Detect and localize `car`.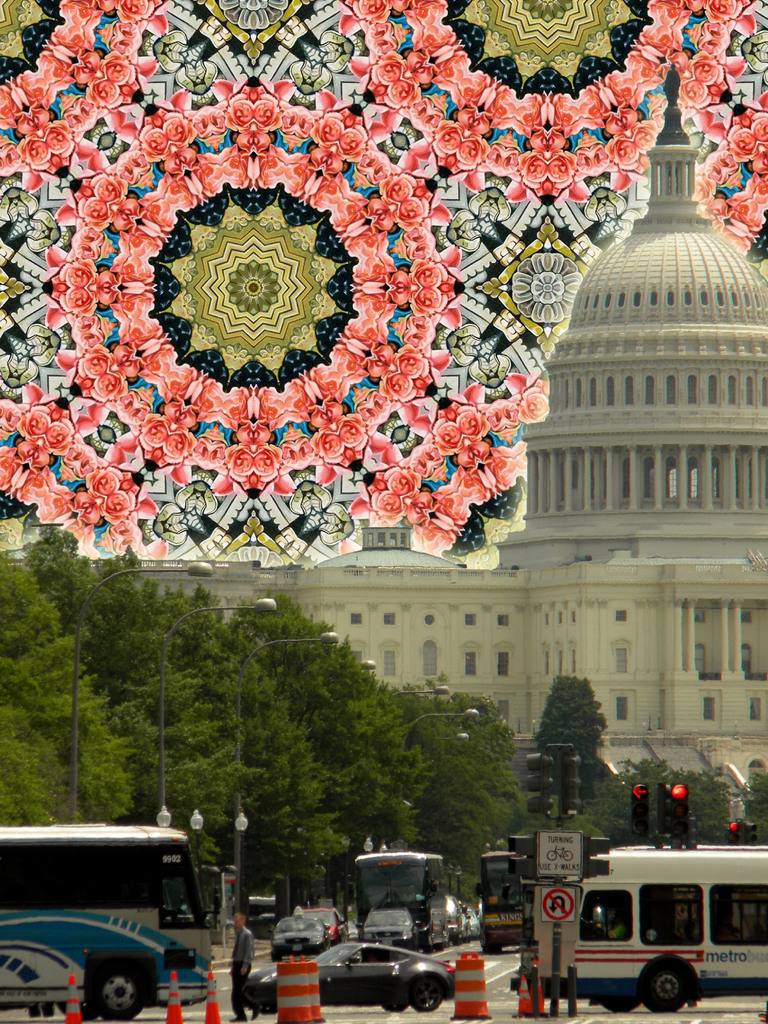
Localized at 244,936,454,1011.
